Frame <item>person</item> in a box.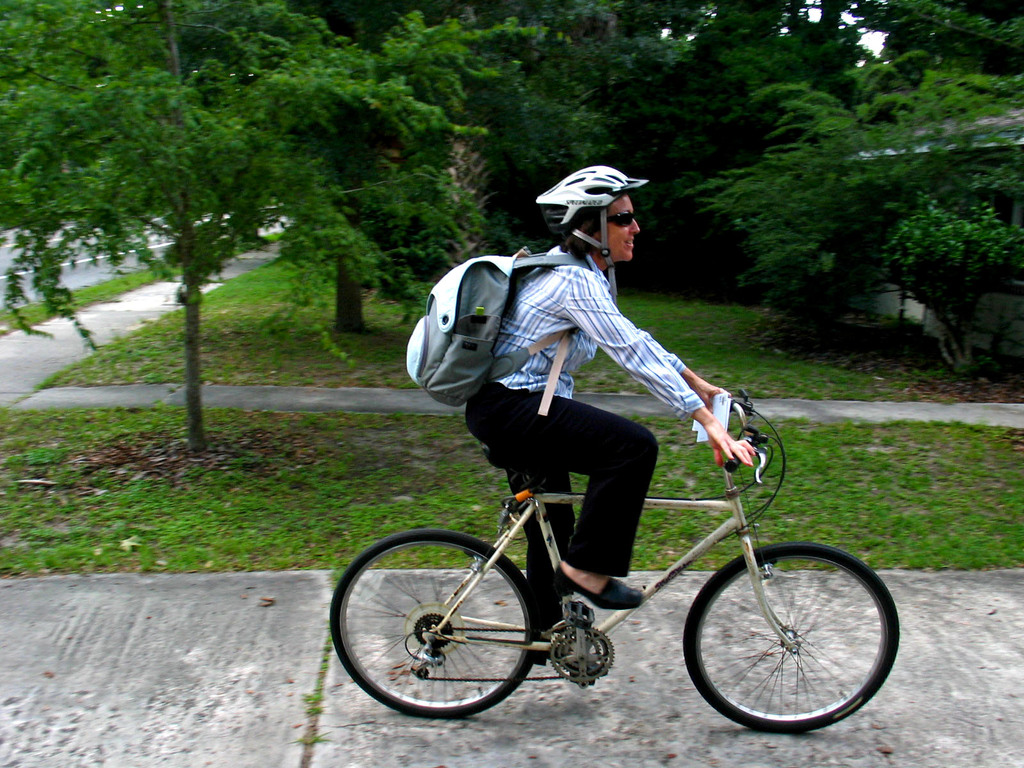
BBox(430, 180, 756, 577).
